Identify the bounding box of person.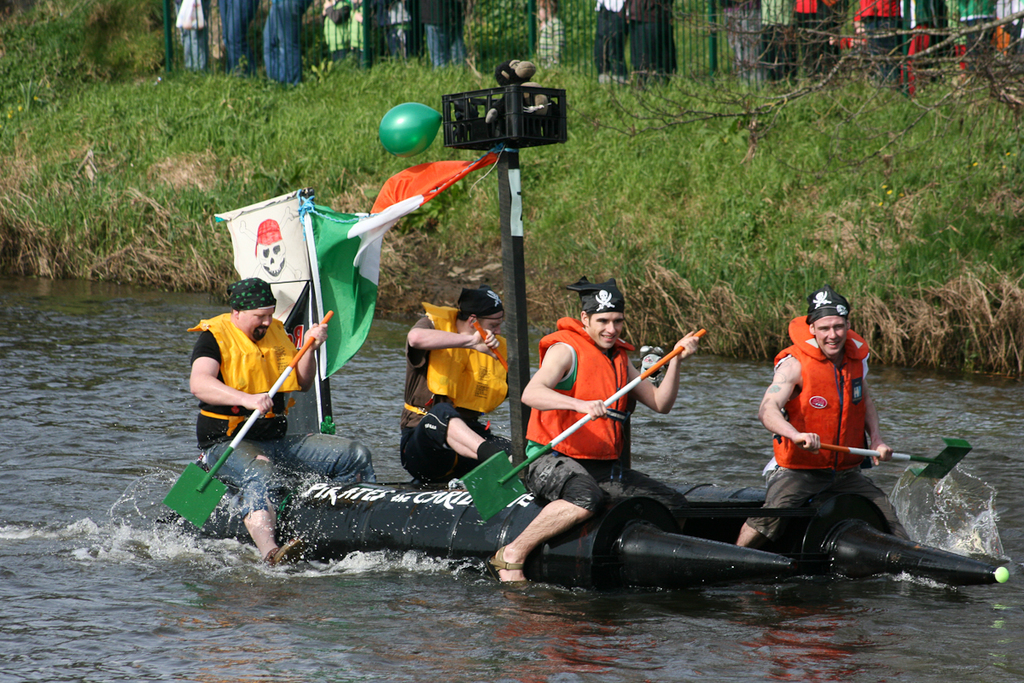
[left=734, top=289, right=910, bottom=548].
